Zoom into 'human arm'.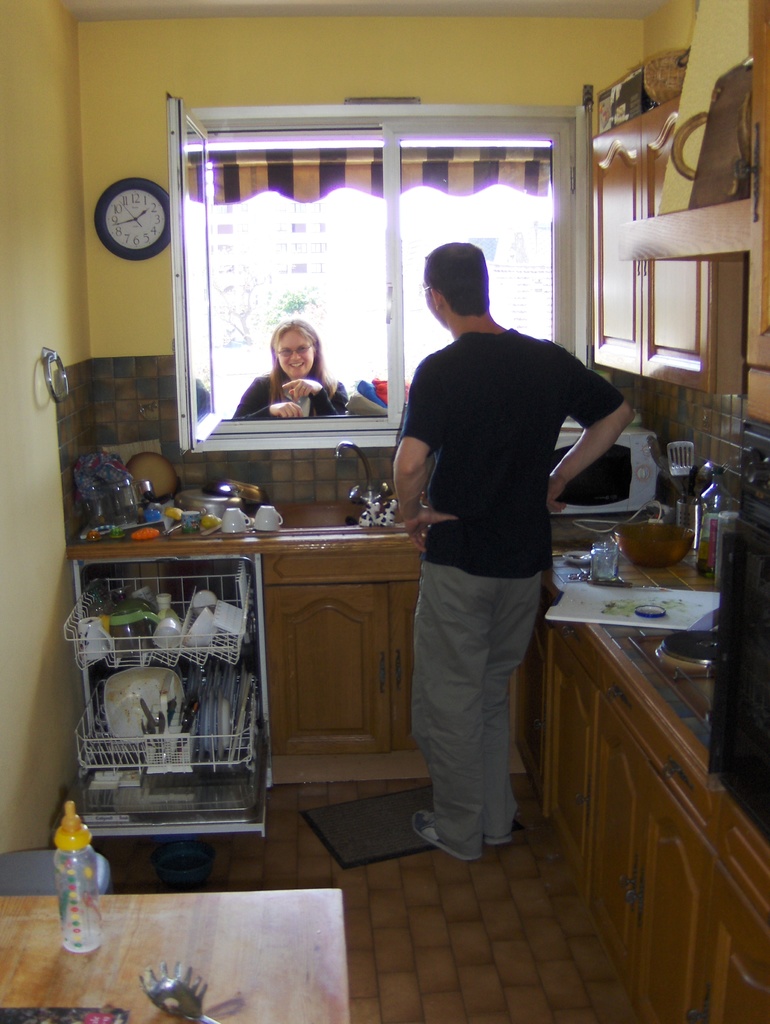
Zoom target: bbox(388, 357, 463, 555).
